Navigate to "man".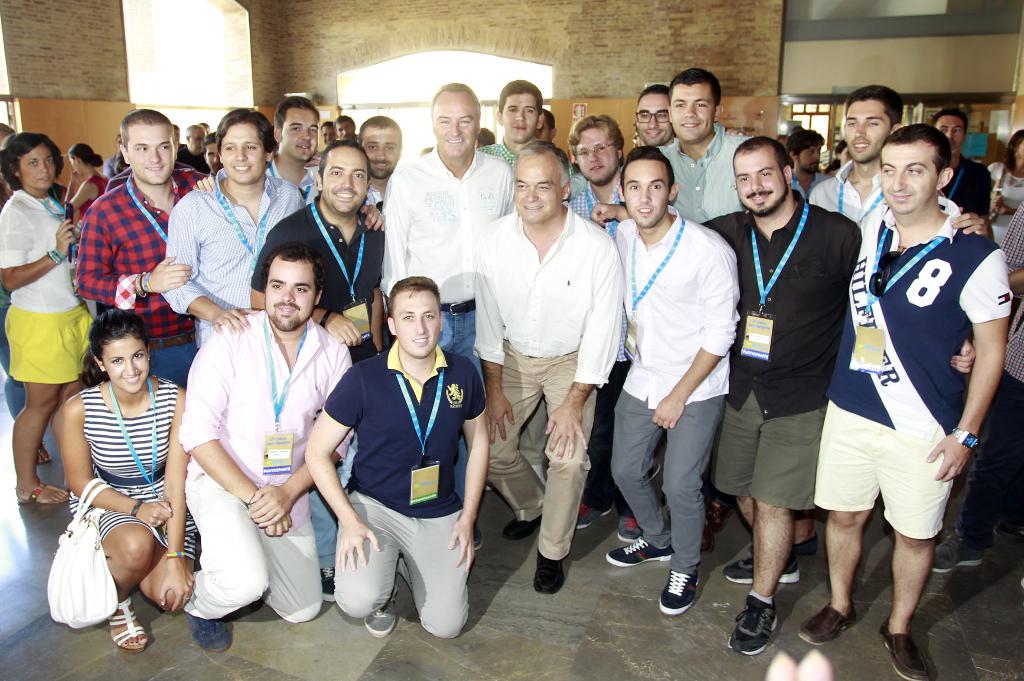
Navigation target: <bbox>633, 83, 747, 150</bbox>.
